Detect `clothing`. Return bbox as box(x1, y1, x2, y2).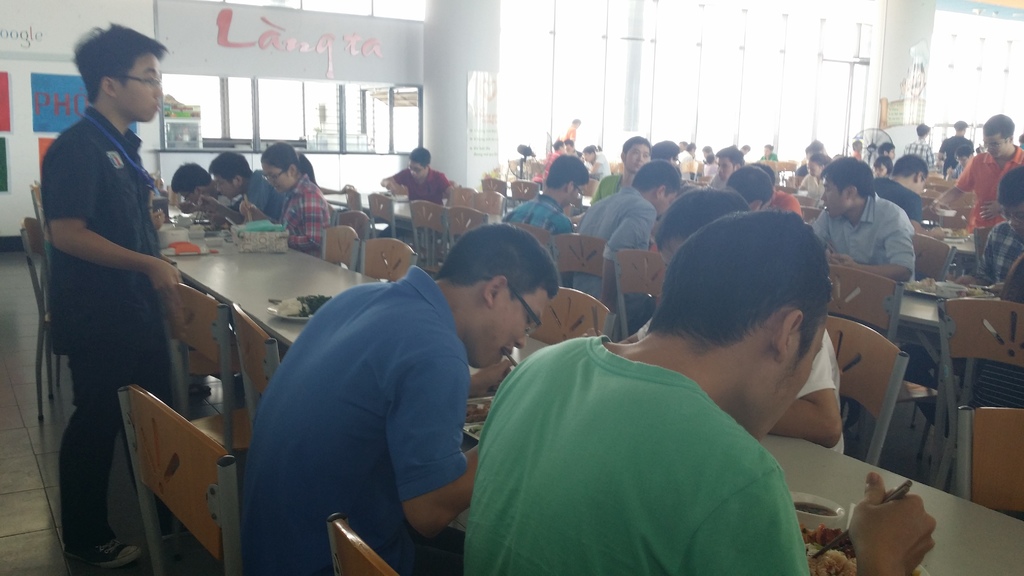
box(980, 203, 1023, 314).
